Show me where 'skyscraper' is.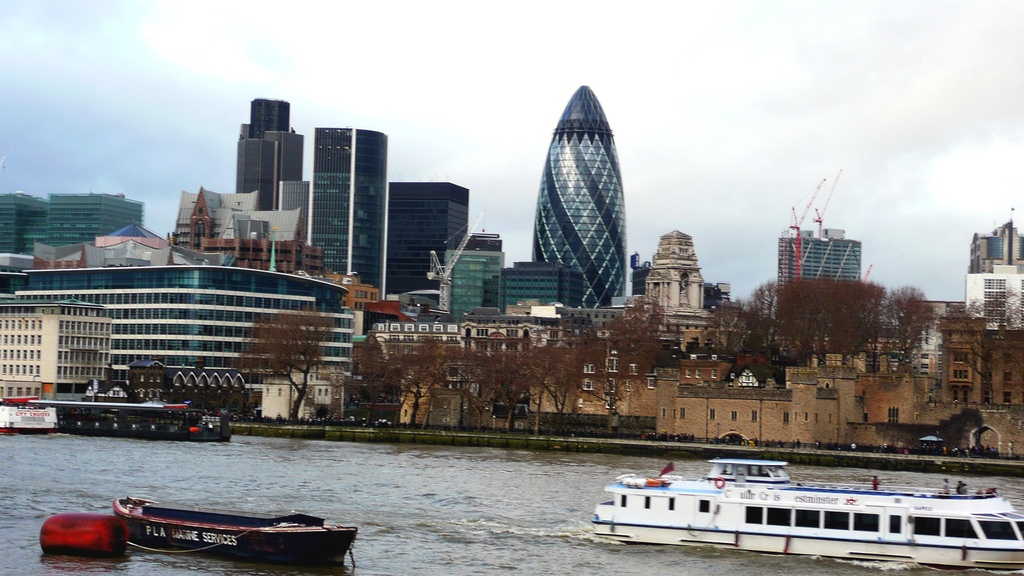
'skyscraper' is at detection(781, 217, 863, 304).
